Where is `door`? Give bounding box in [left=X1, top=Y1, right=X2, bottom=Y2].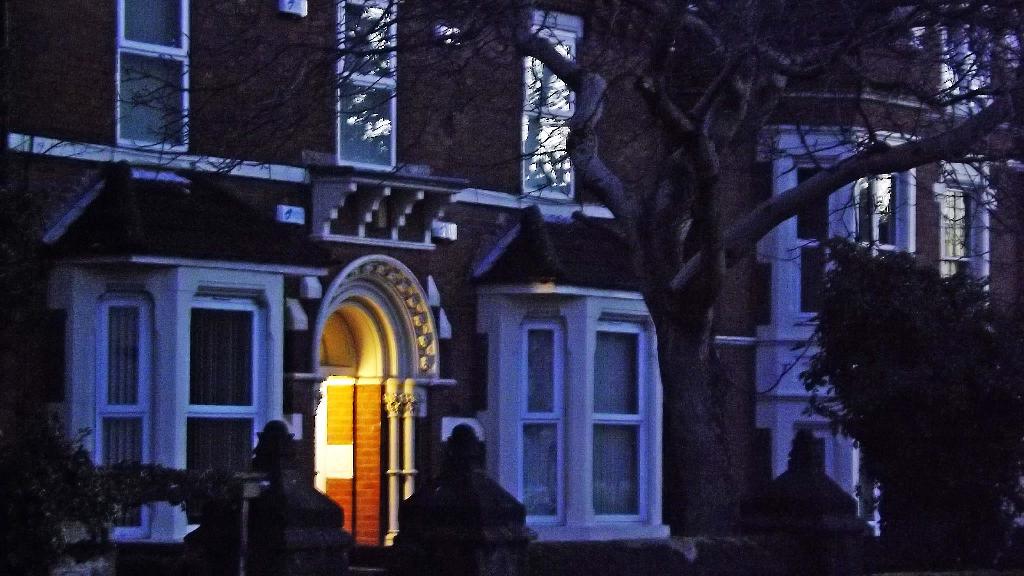
[left=502, top=297, right=654, bottom=547].
